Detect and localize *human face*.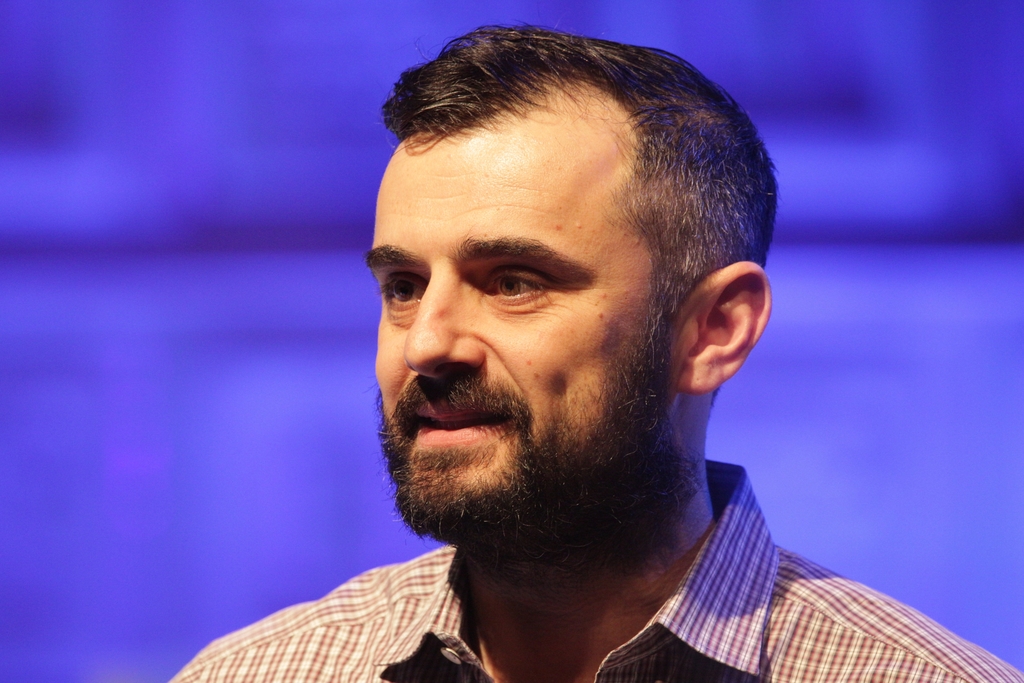
Localized at BBox(367, 113, 675, 548).
